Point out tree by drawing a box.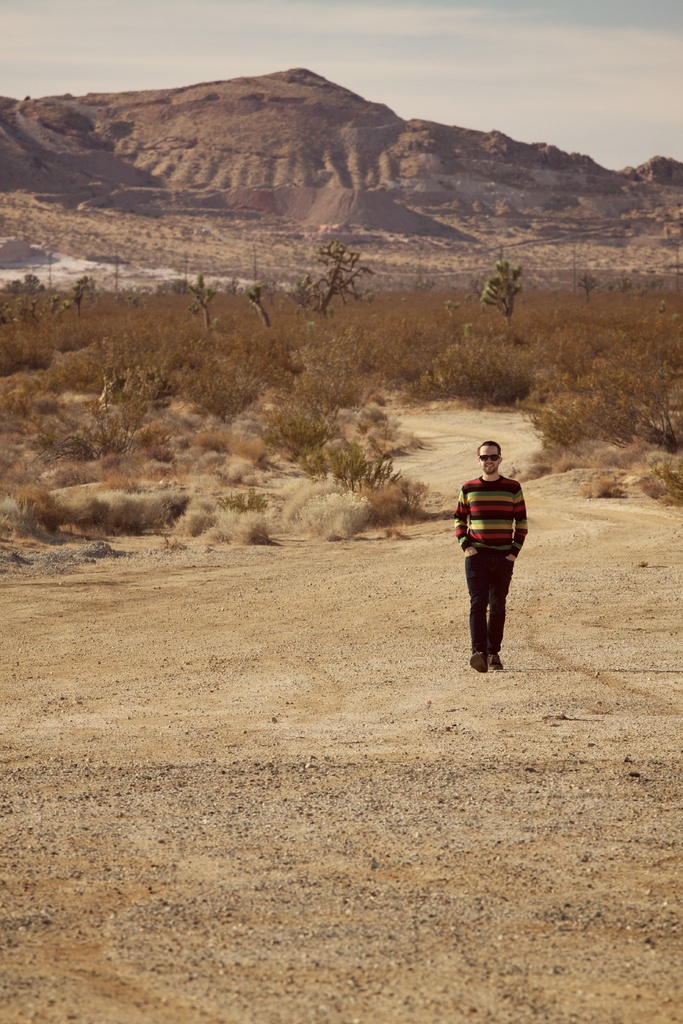
select_region(5, 276, 19, 300).
